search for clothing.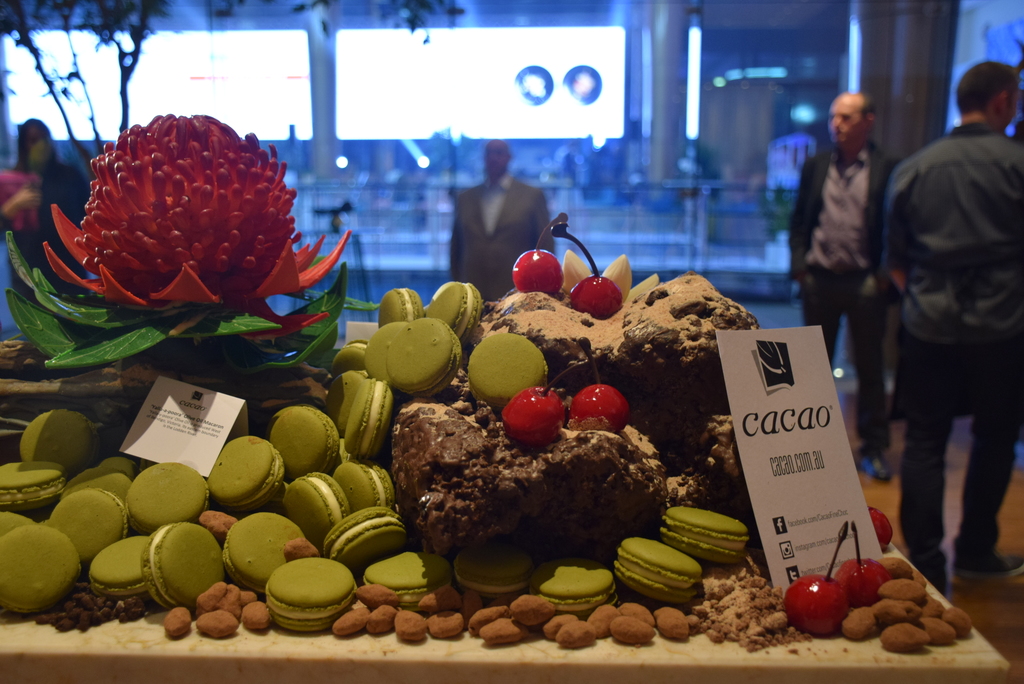
Found at x1=865, y1=80, x2=1021, y2=596.
